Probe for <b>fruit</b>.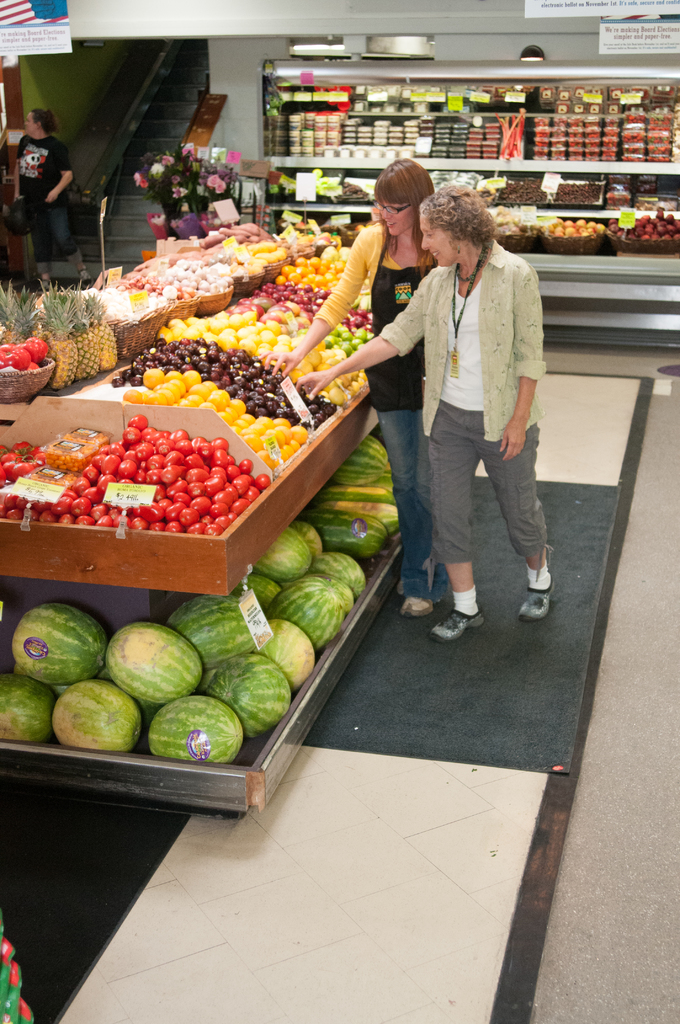
Probe result: detection(103, 624, 208, 706).
